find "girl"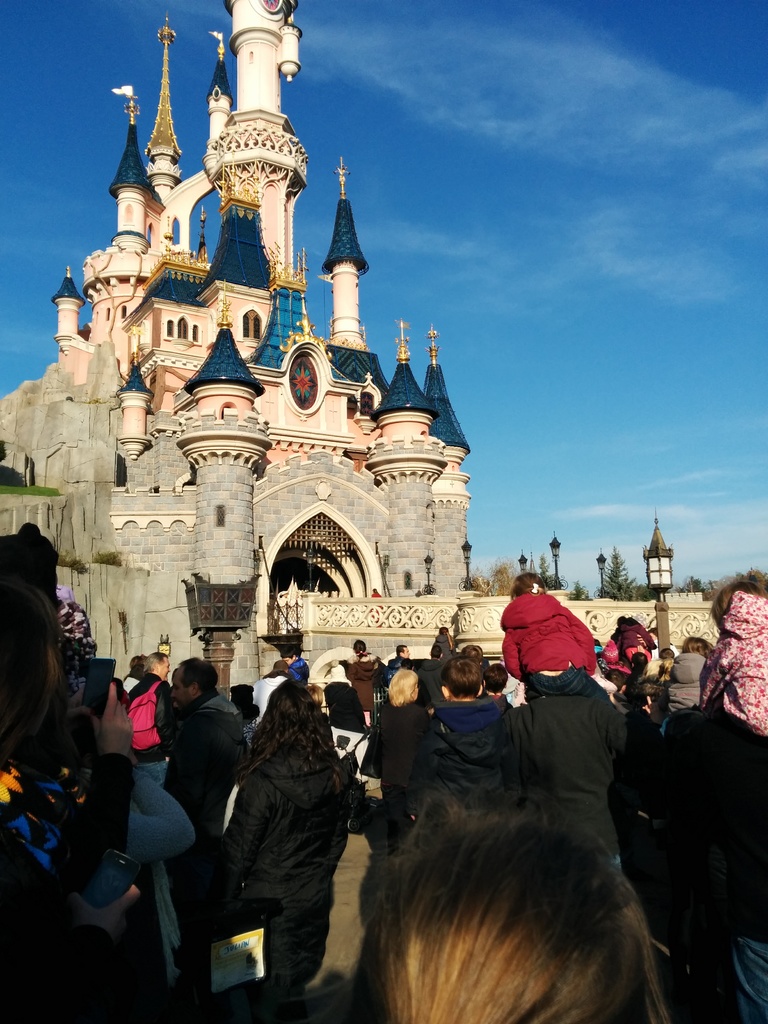
BBox(502, 577, 612, 701)
